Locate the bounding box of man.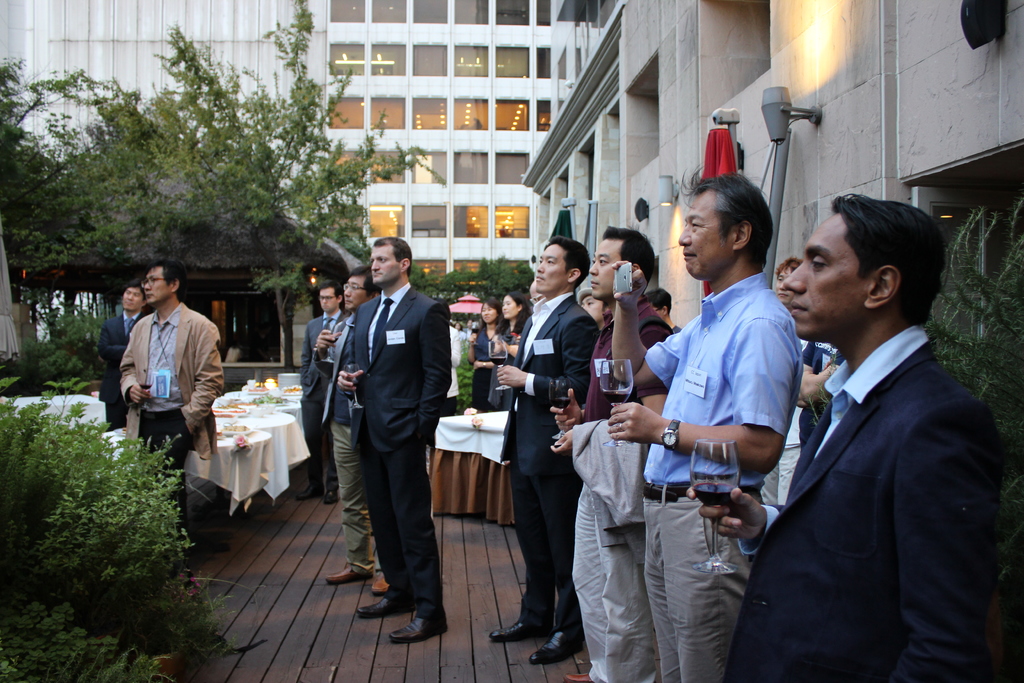
Bounding box: left=120, top=260, right=225, bottom=563.
